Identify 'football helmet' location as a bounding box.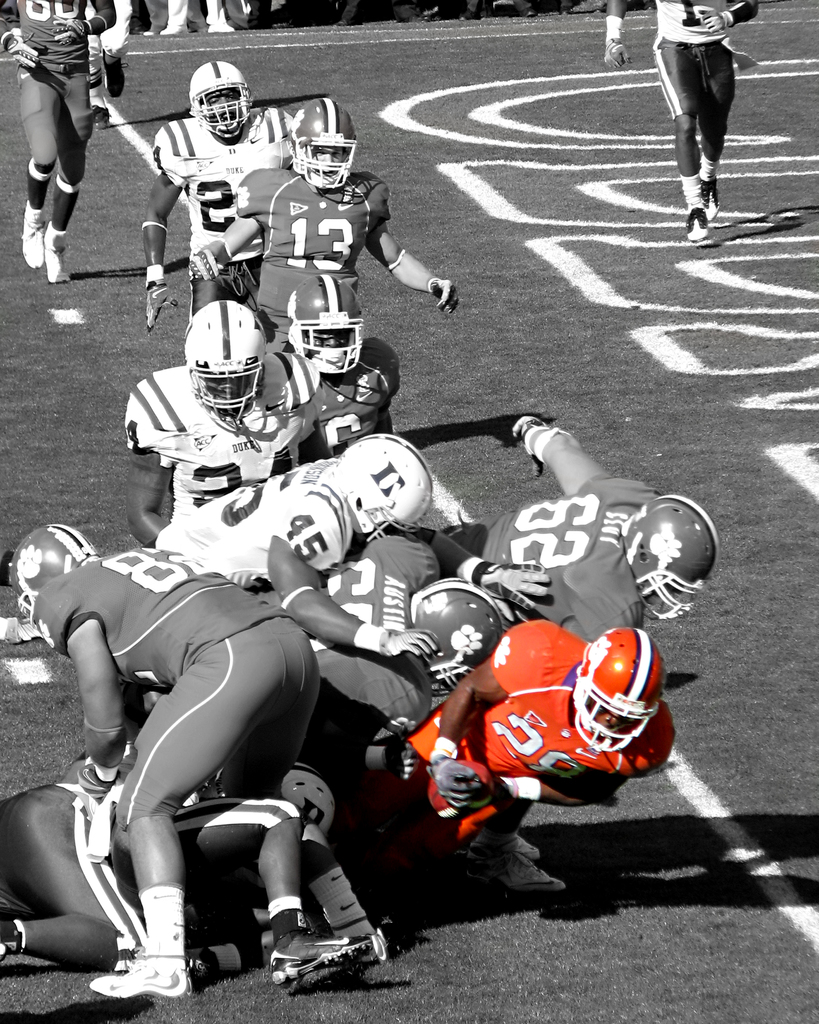
<bbox>13, 520, 102, 629</bbox>.
